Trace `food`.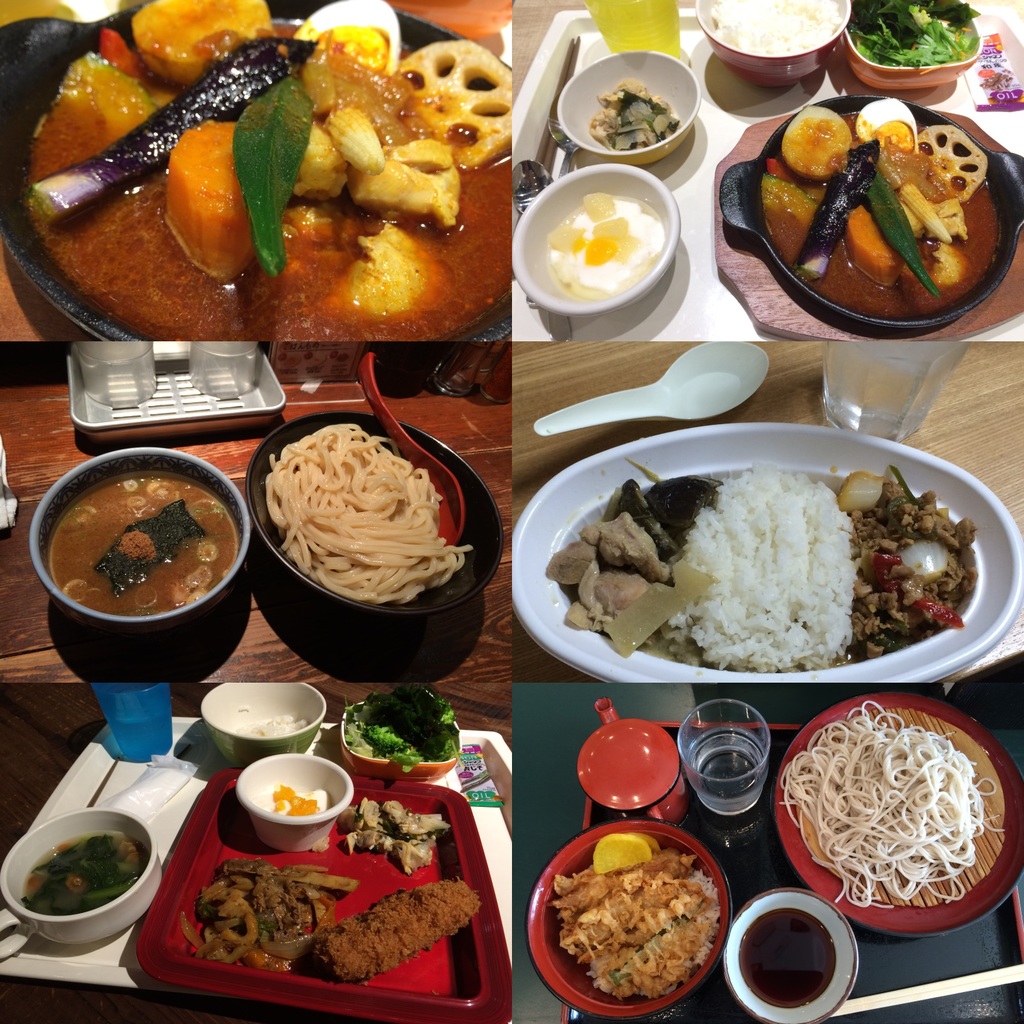
Traced to <bbox>333, 796, 452, 870</bbox>.
